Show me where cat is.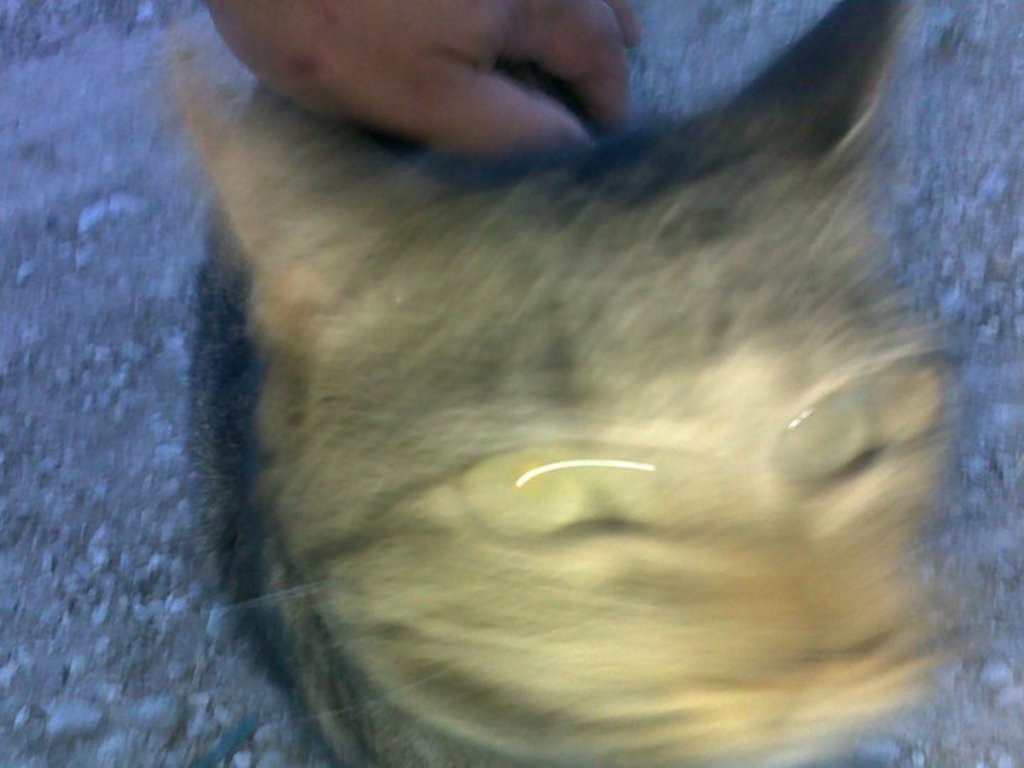
cat is at box(172, 0, 986, 767).
